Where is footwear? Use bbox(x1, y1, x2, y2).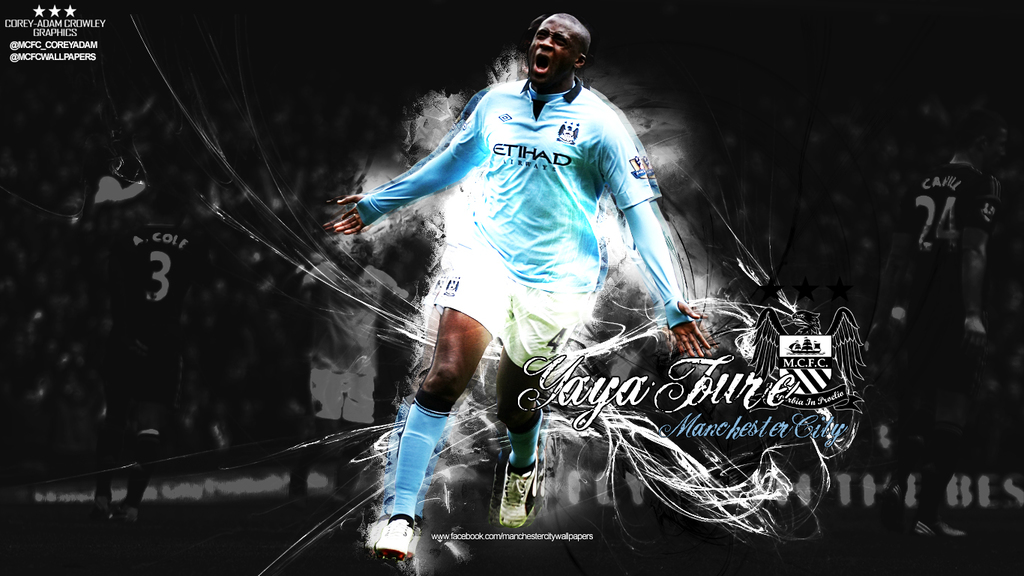
bbox(498, 459, 541, 533).
